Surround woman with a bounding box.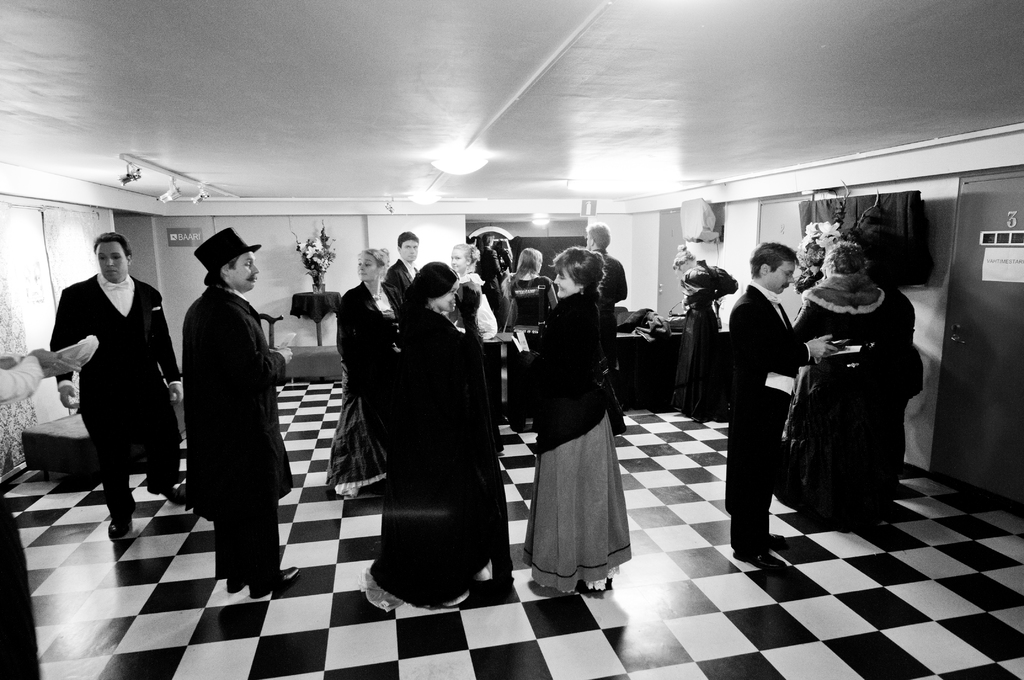
l=671, t=240, r=739, b=423.
